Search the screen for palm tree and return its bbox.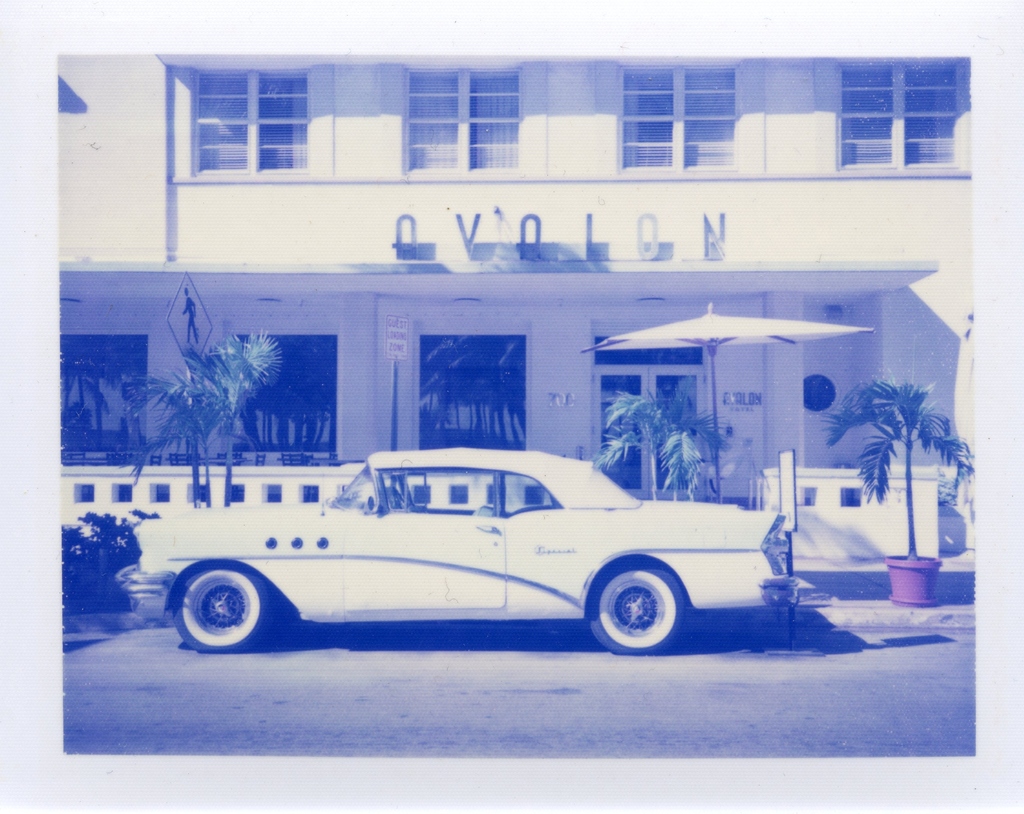
Found: (left=125, top=364, right=223, bottom=518).
